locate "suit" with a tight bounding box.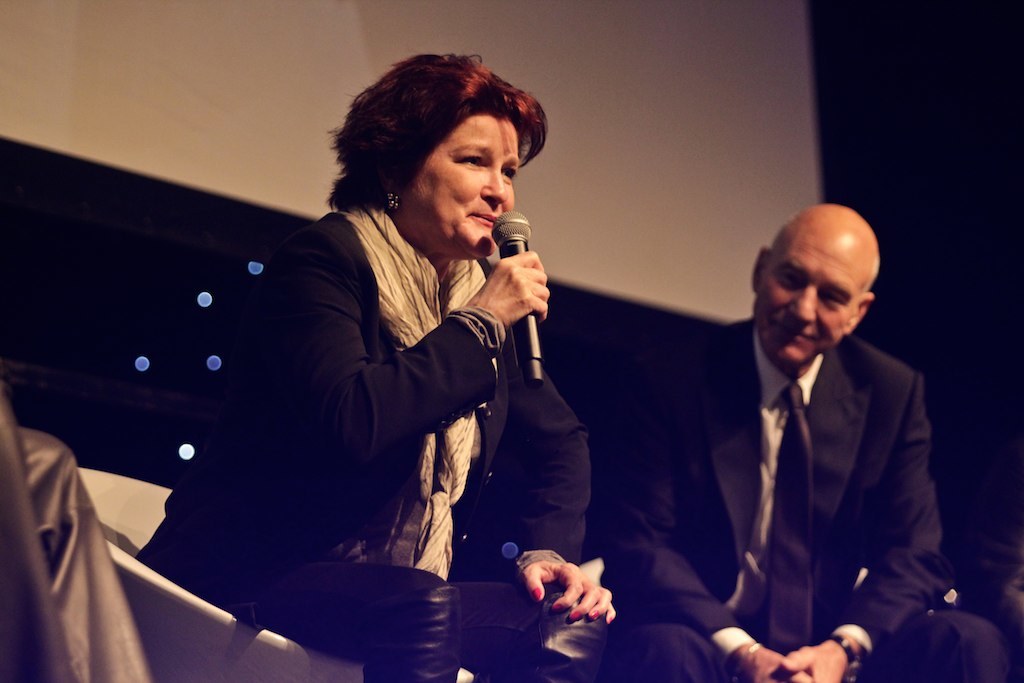
{"left": 595, "top": 319, "right": 1004, "bottom": 682}.
